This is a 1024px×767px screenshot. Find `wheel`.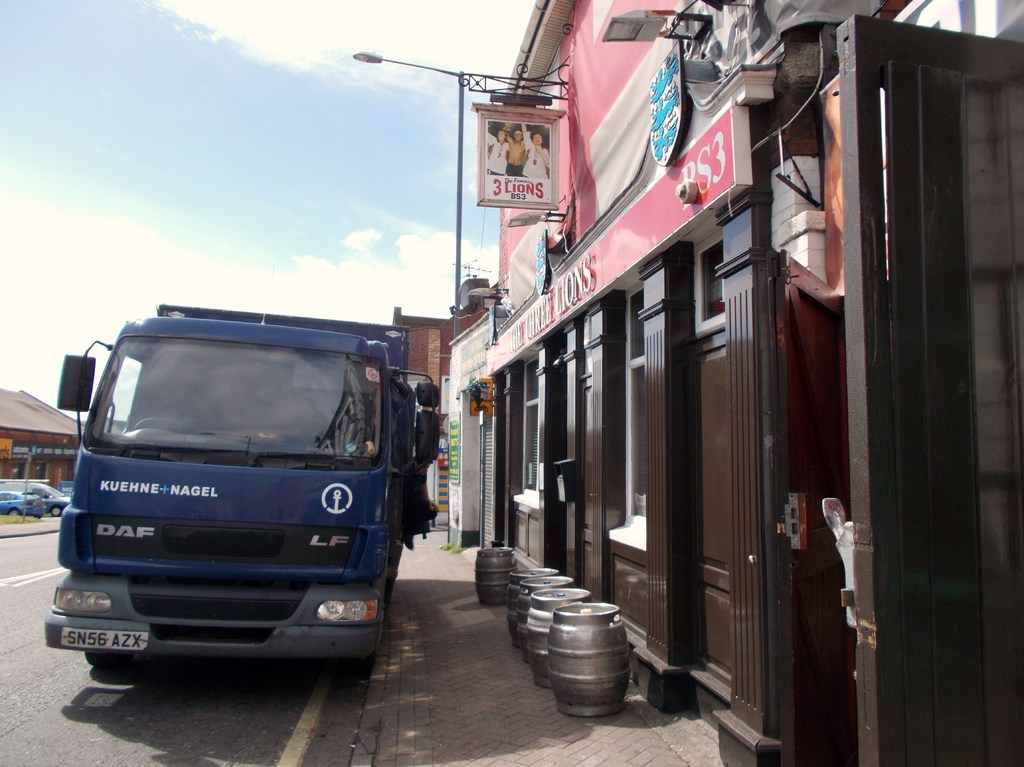
Bounding box: (135, 417, 189, 430).
